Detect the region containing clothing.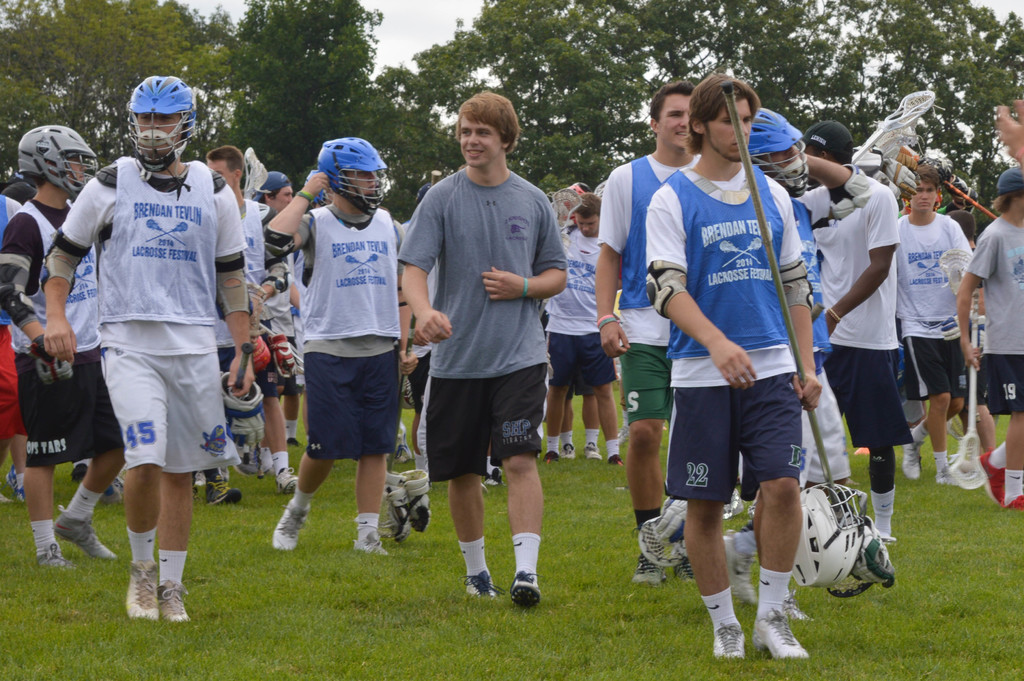
<region>387, 168, 569, 490</region>.
